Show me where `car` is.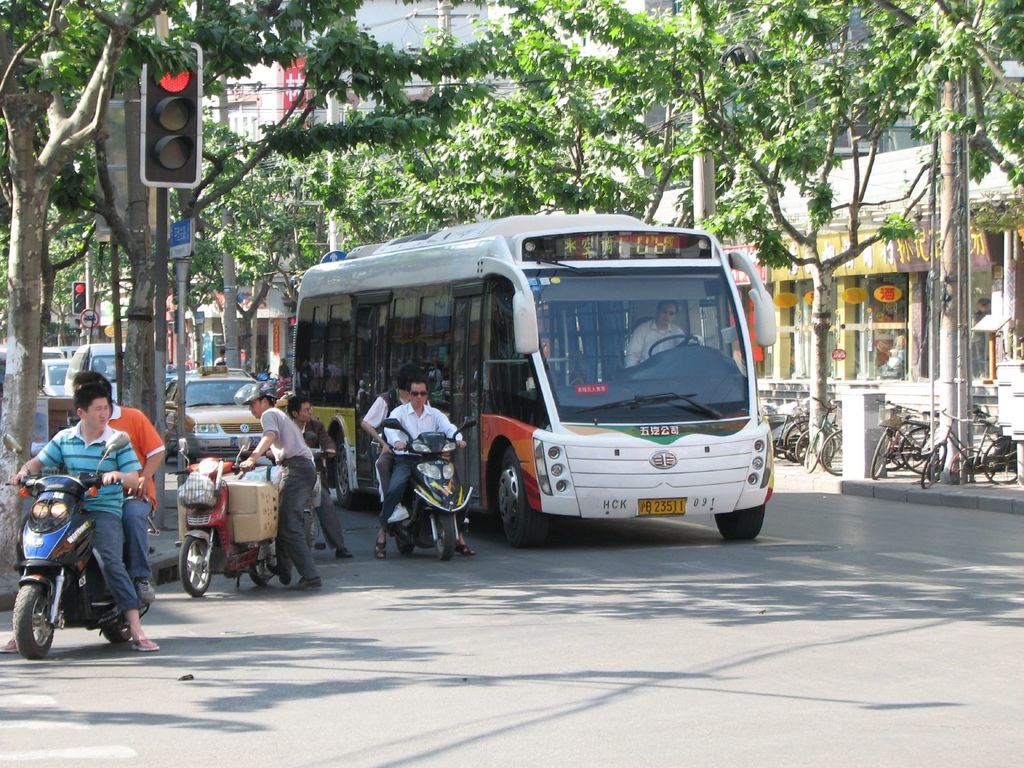
`car` is at bbox=[163, 369, 190, 390].
